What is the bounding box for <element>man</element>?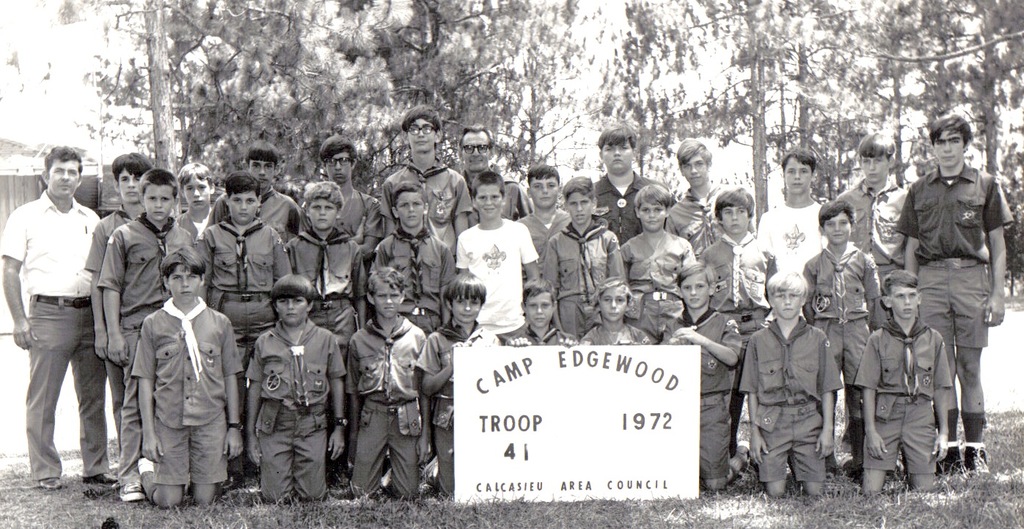
(1,153,98,497).
